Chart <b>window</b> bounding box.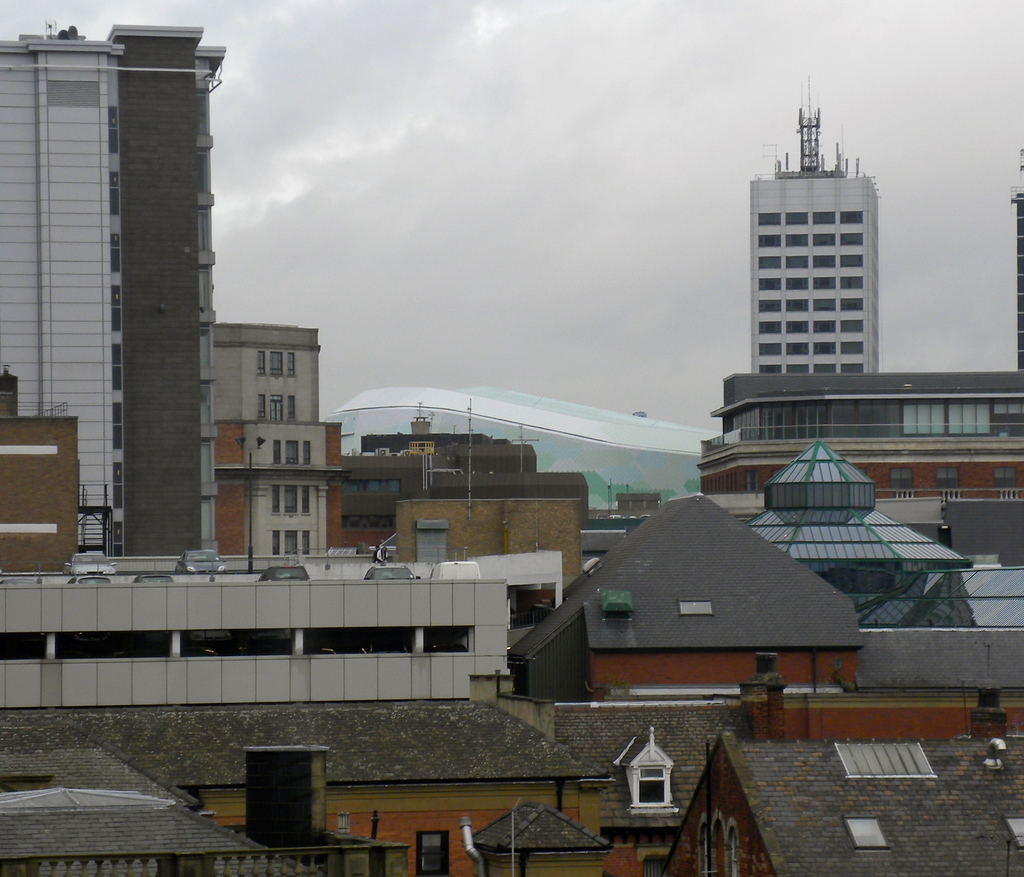
Charted: rect(842, 362, 865, 375).
